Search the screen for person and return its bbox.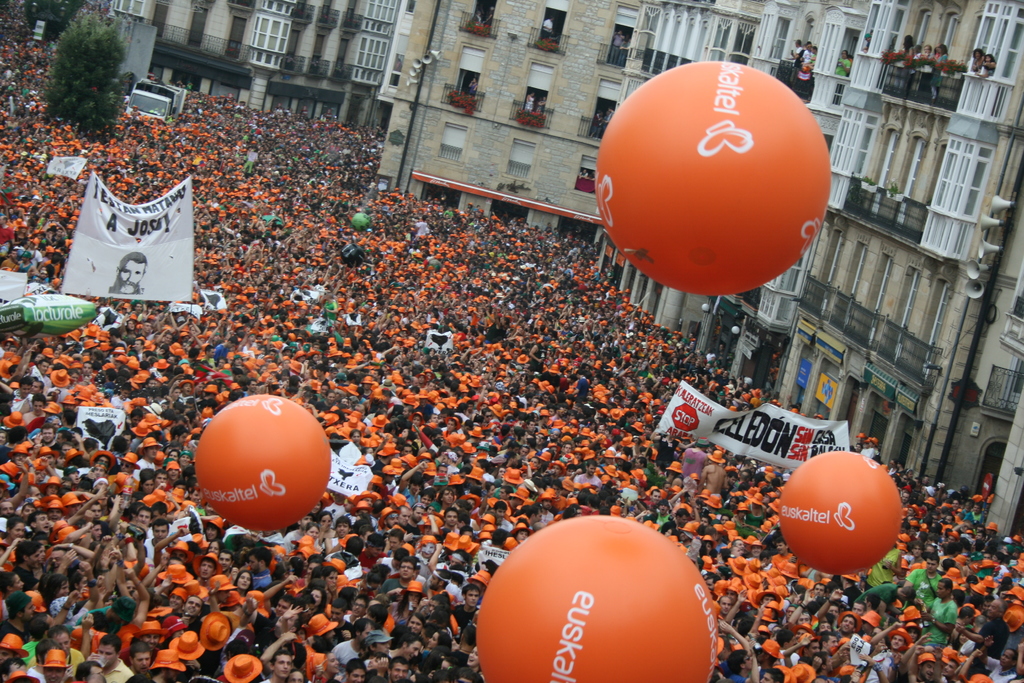
Found: left=346, top=657, right=365, bottom=682.
